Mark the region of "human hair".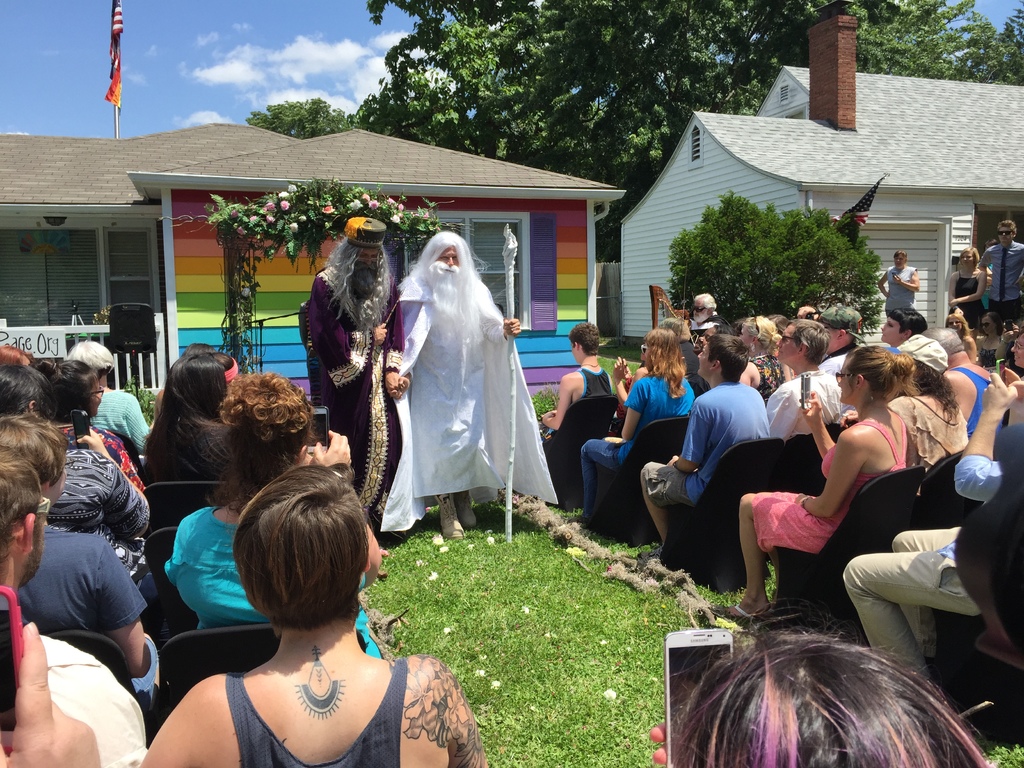
Region: 947 308 968 339.
